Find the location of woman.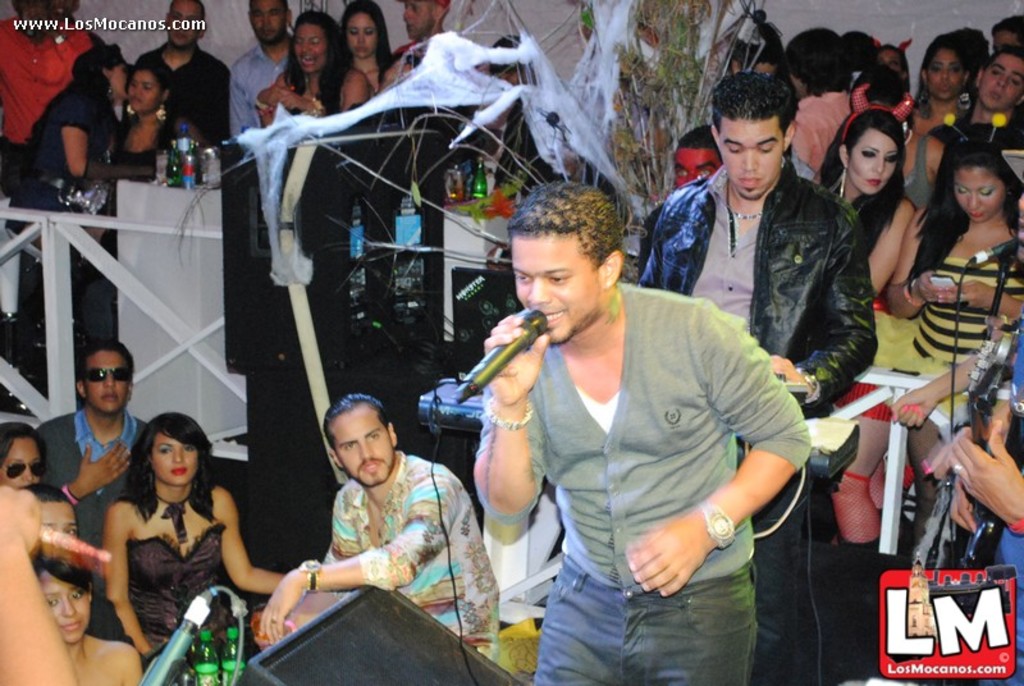
Location: [905,38,979,203].
